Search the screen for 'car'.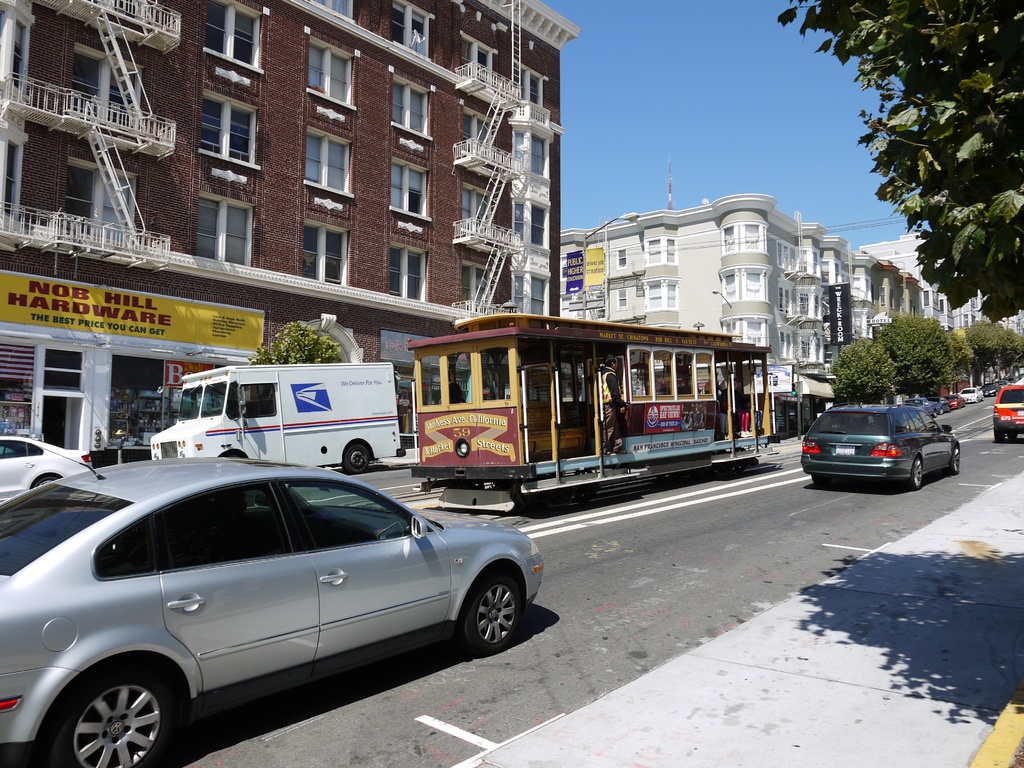
Found at 985/383/997/398.
